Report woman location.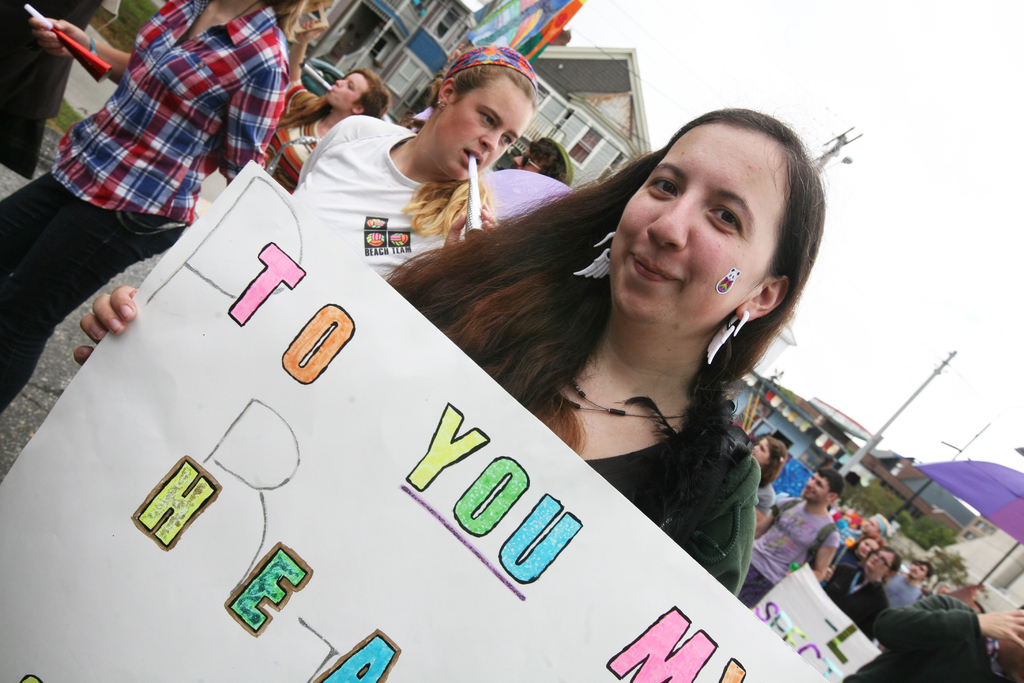
Report: box(828, 536, 874, 579).
